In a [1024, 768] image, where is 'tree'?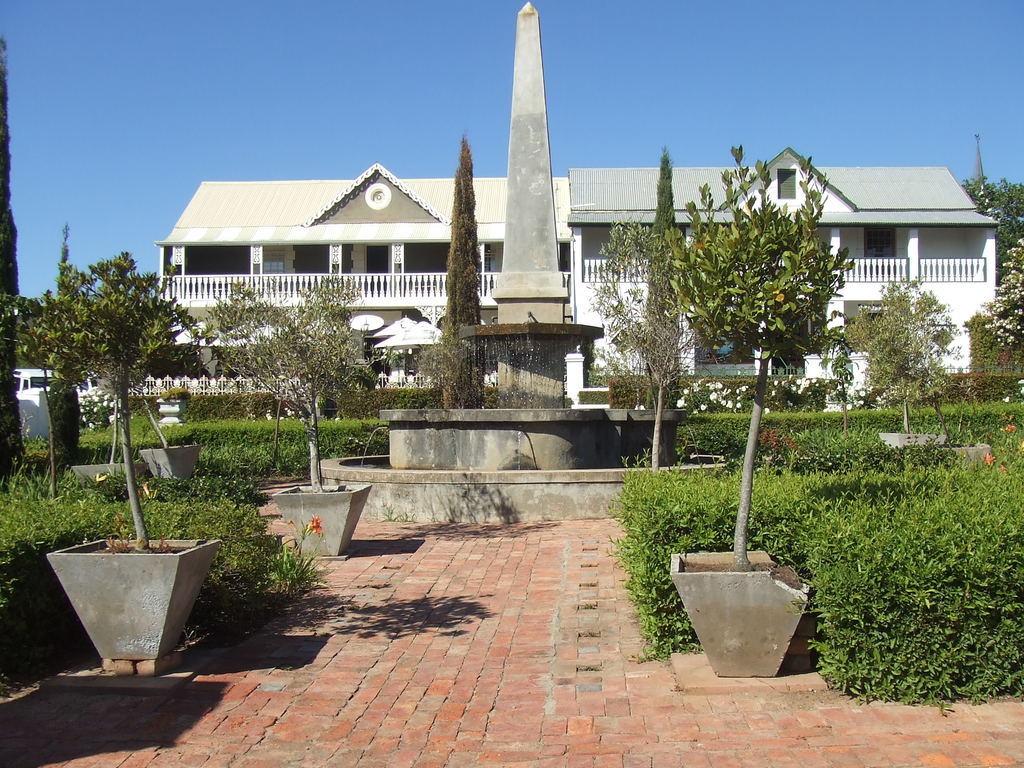
l=653, t=135, r=849, b=573.
